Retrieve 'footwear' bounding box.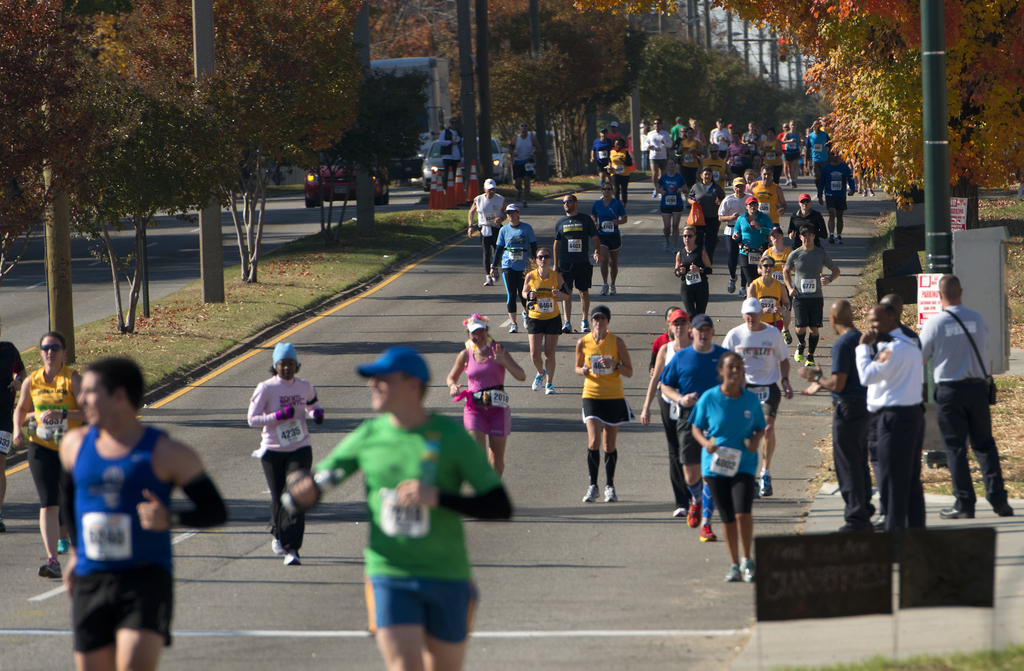
Bounding box: bbox(671, 506, 687, 519).
